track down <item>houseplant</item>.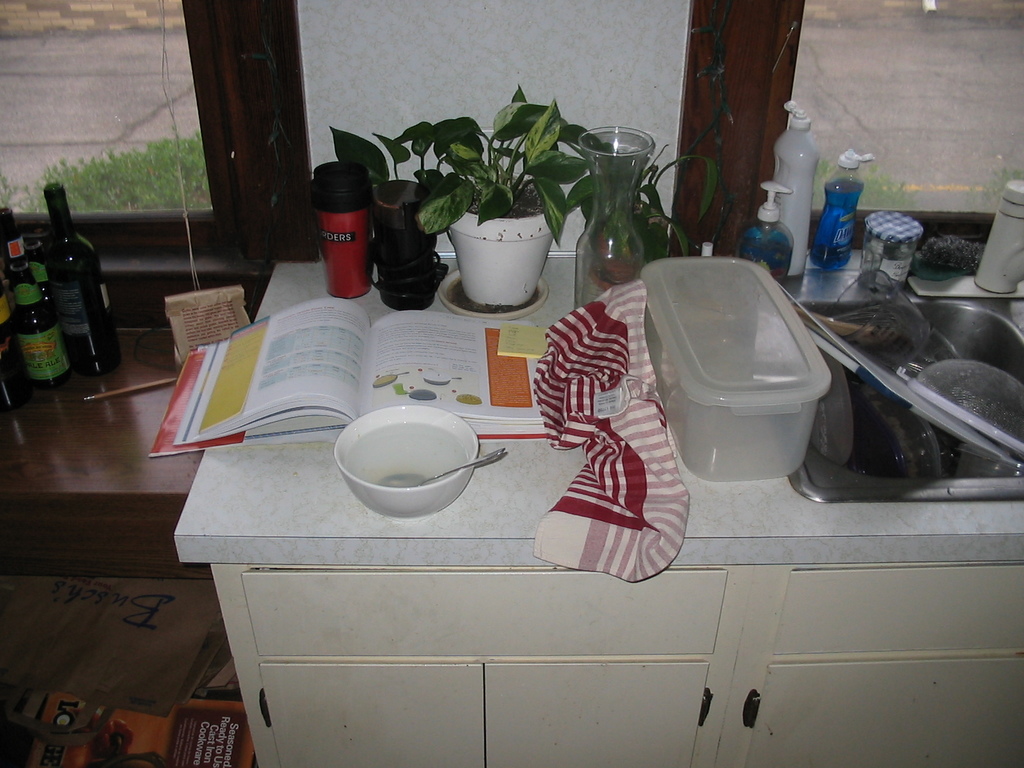
Tracked to left=544, top=0, right=738, bottom=294.
